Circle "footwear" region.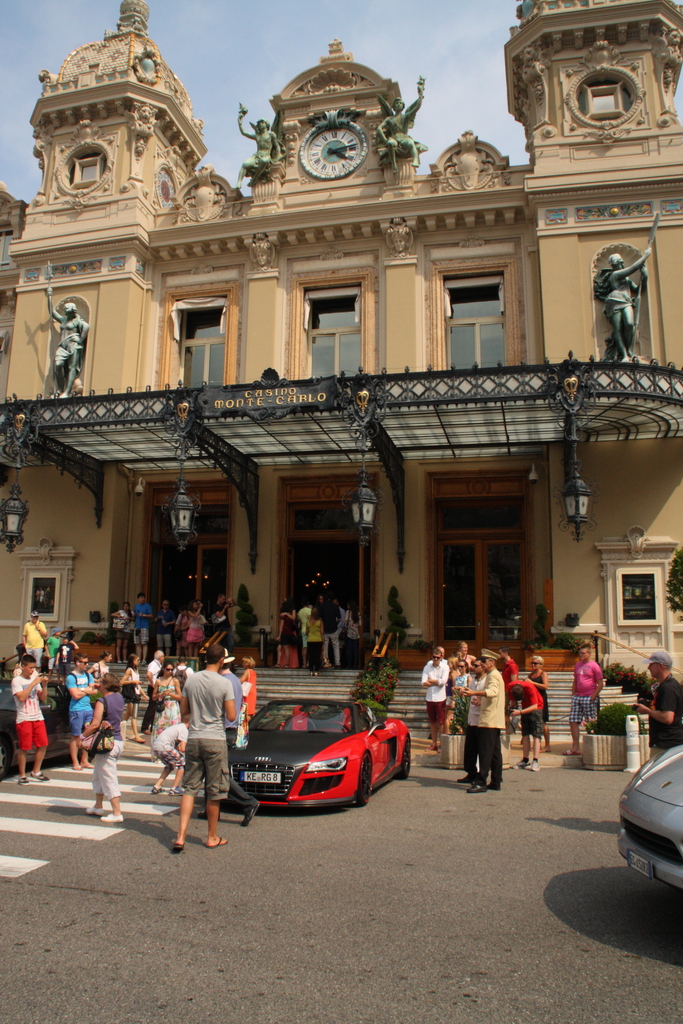
Region: [174, 841, 187, 851].
